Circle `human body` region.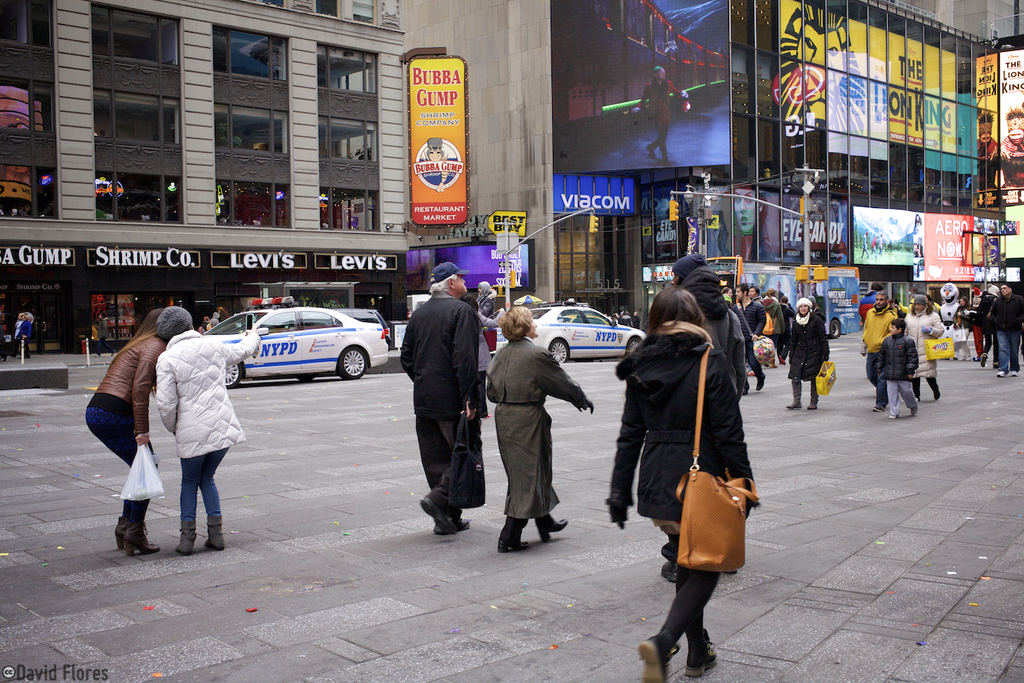
Region: (879, 235, 882, 253).
